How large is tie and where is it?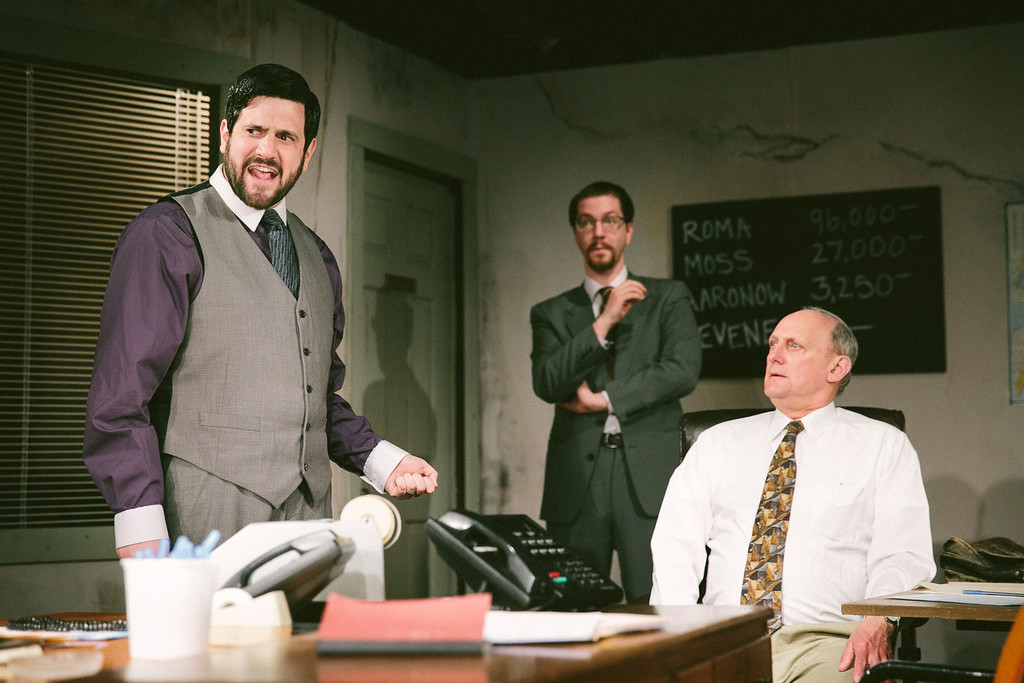
Bounding box: BBox(742, 417, 803, 637).
